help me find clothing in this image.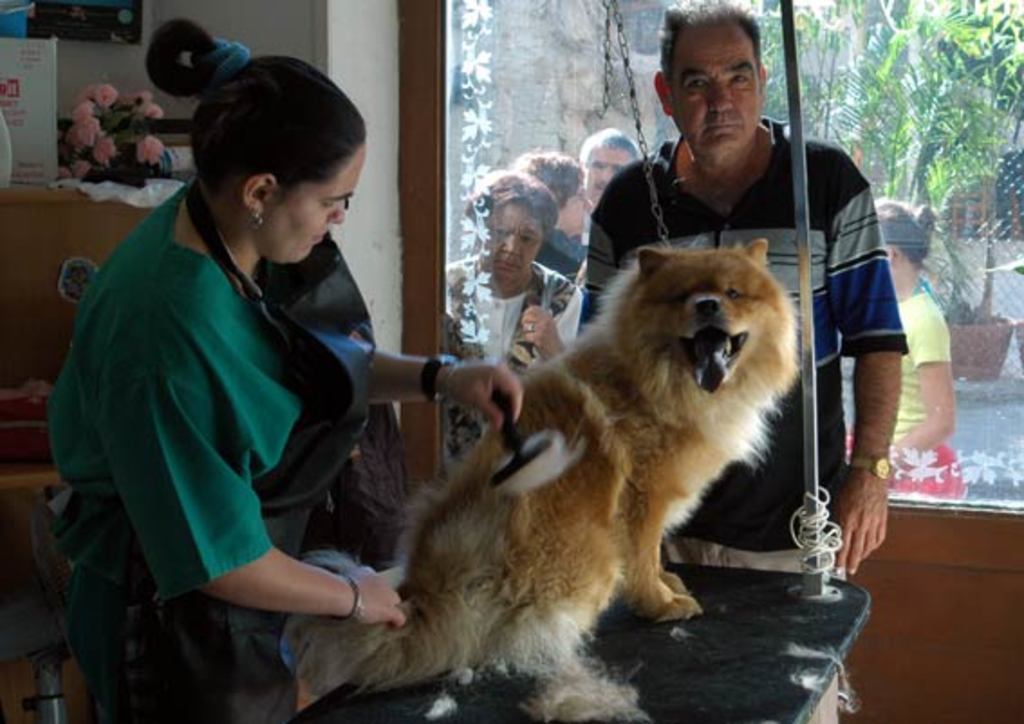
Found it: bbox(589, 112, 905, 580).
